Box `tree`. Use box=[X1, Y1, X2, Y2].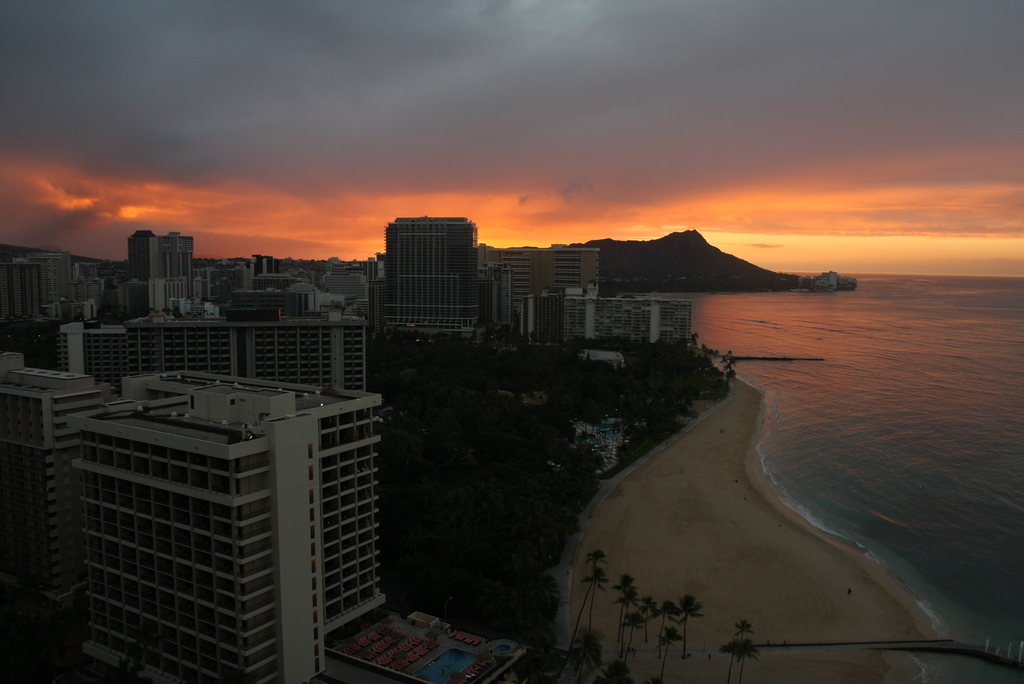
box=[735, 638, 758, 681].
